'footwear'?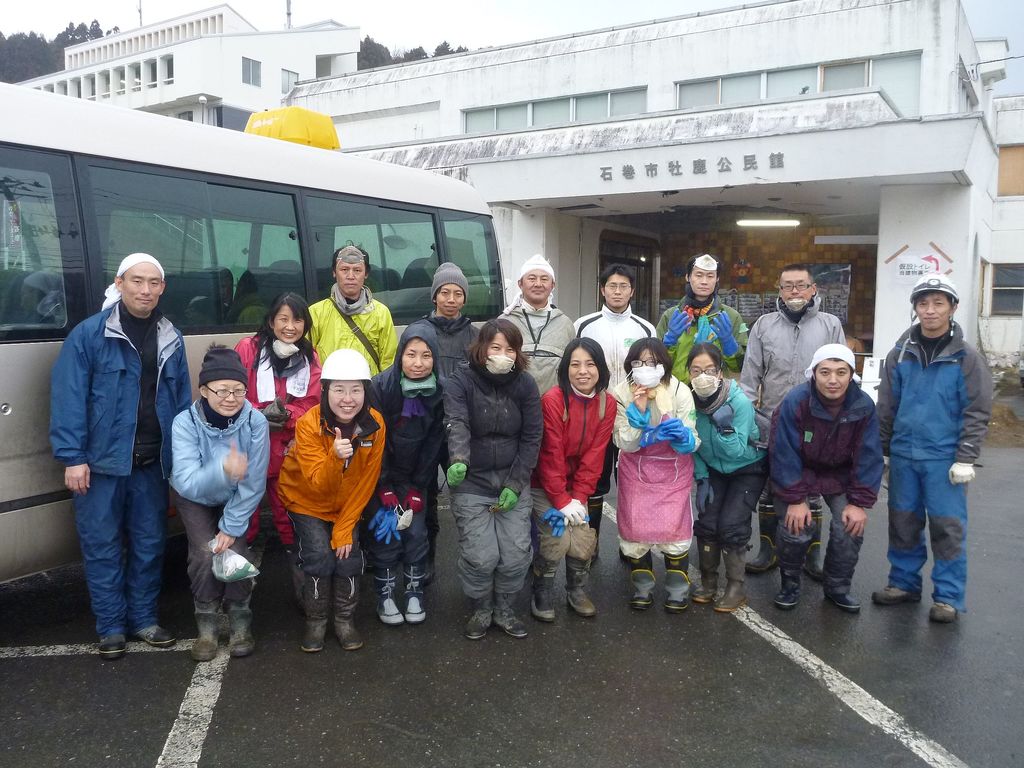
529 560 560 623
